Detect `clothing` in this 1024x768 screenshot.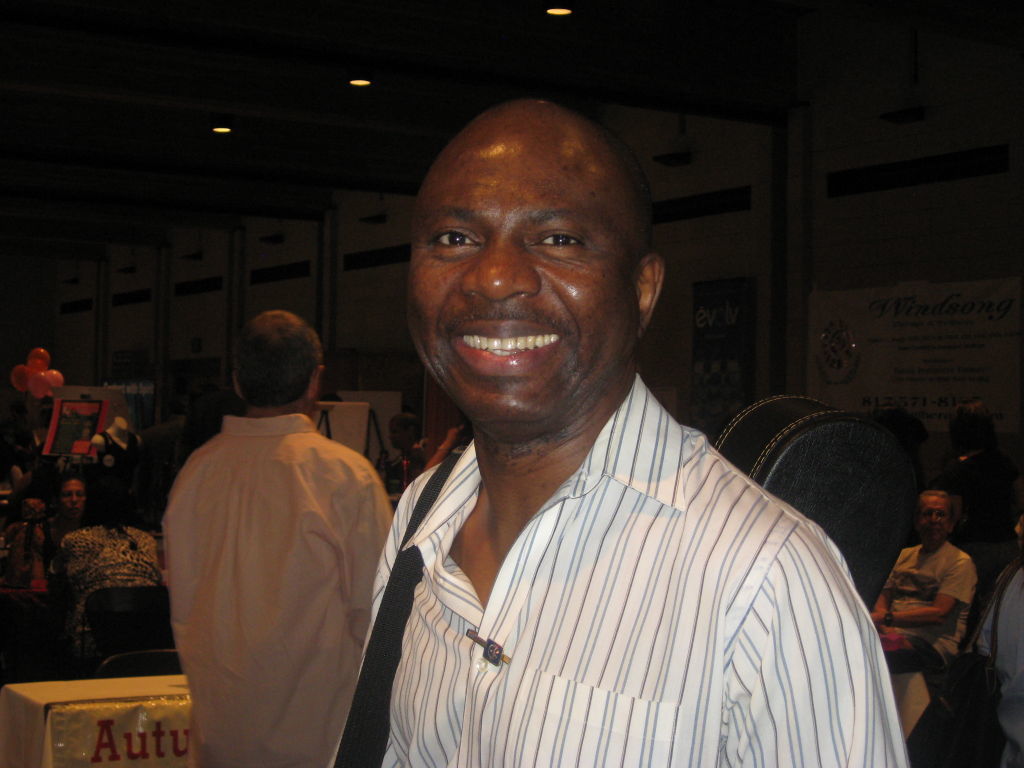
Detection: 358,373,906,767.
